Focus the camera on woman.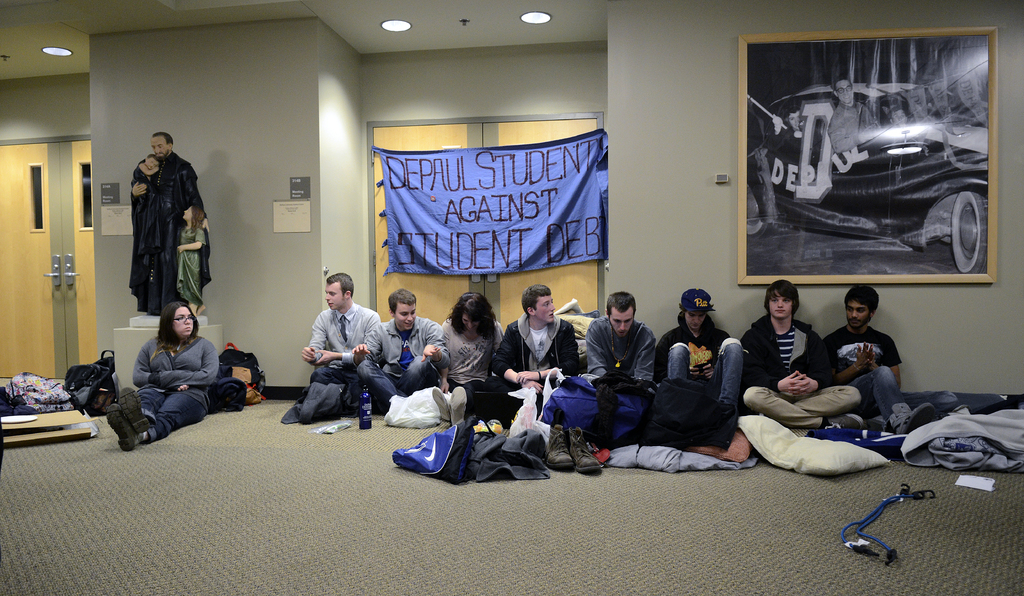
Focus region: 431,289,511,431.
